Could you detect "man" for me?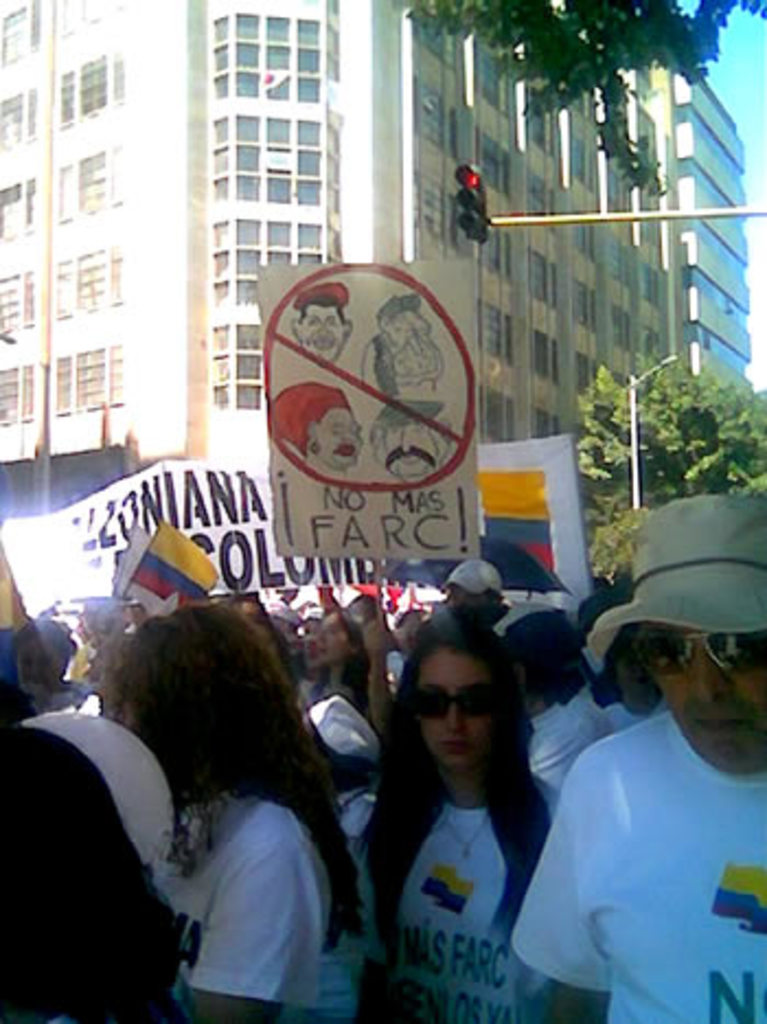
Detection result: (121,594,151,632).
